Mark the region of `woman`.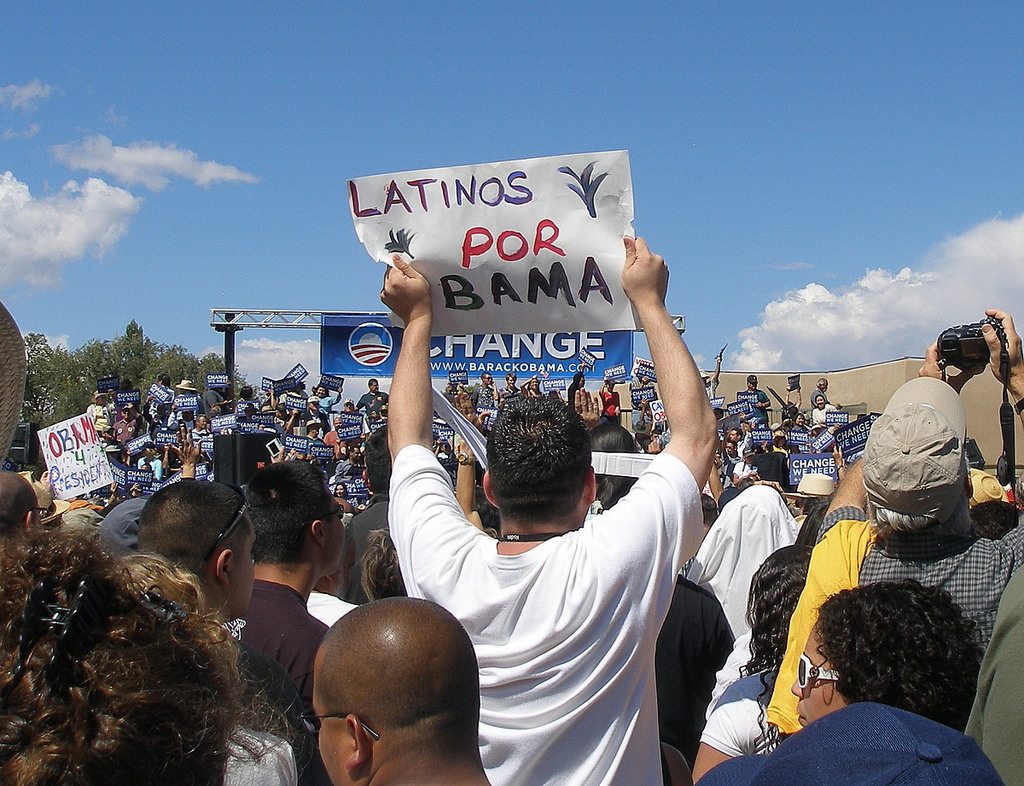
Region: select_region(785, 579, 973, 730).
